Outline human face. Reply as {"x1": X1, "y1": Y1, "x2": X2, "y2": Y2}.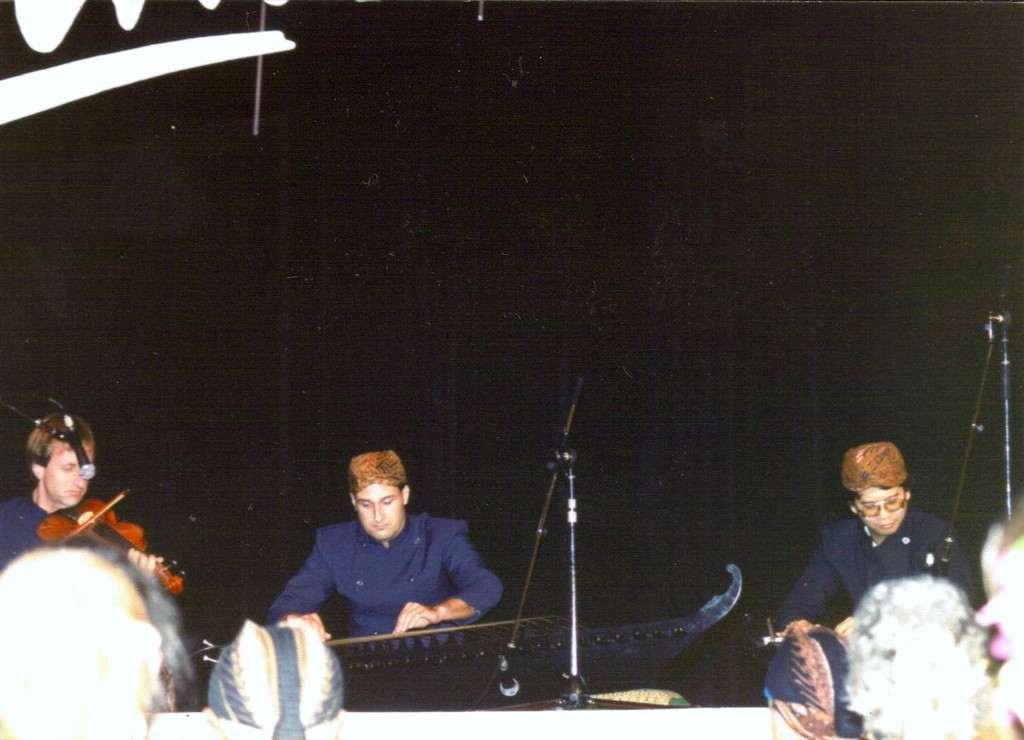
{"x1": 858, "y1": 487, "x2": 905, "y2": 536}.
